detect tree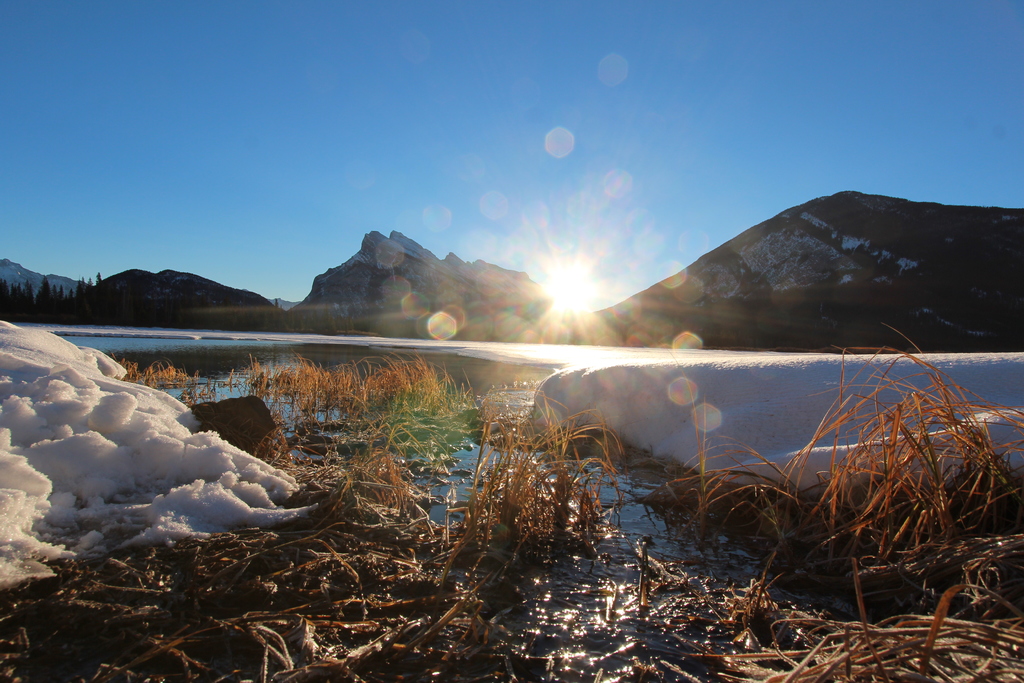
box=[10, 283, 20, 308]
